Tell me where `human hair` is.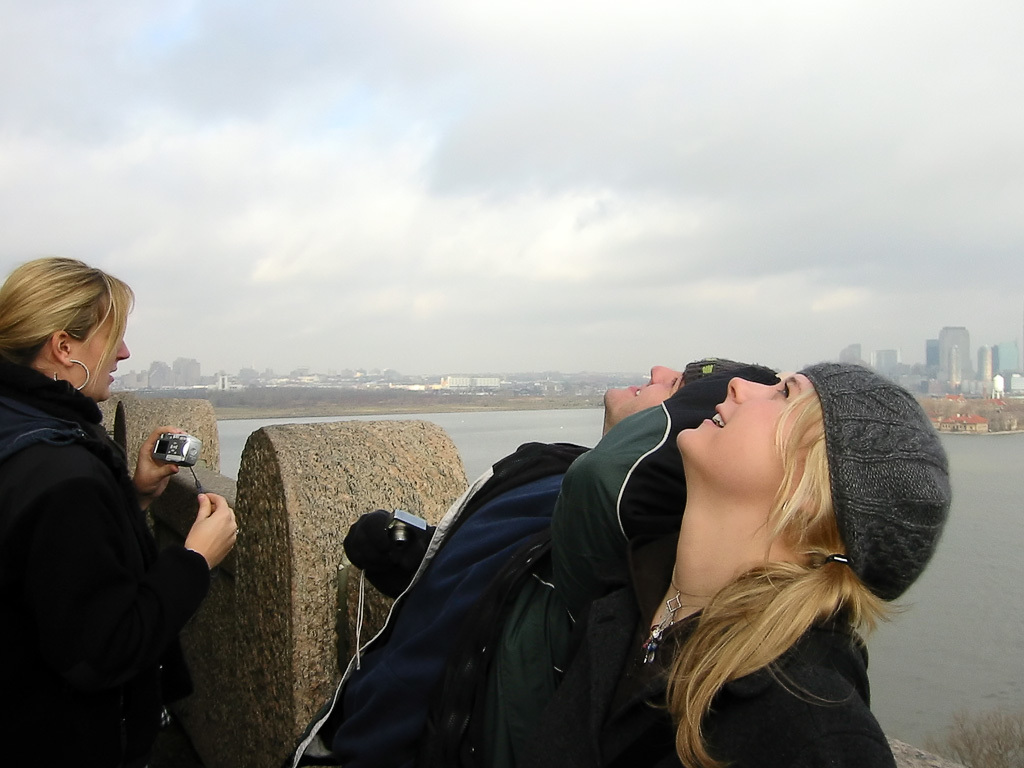
`human hair` is at left=10, top=258, right=116, bottom=403.
